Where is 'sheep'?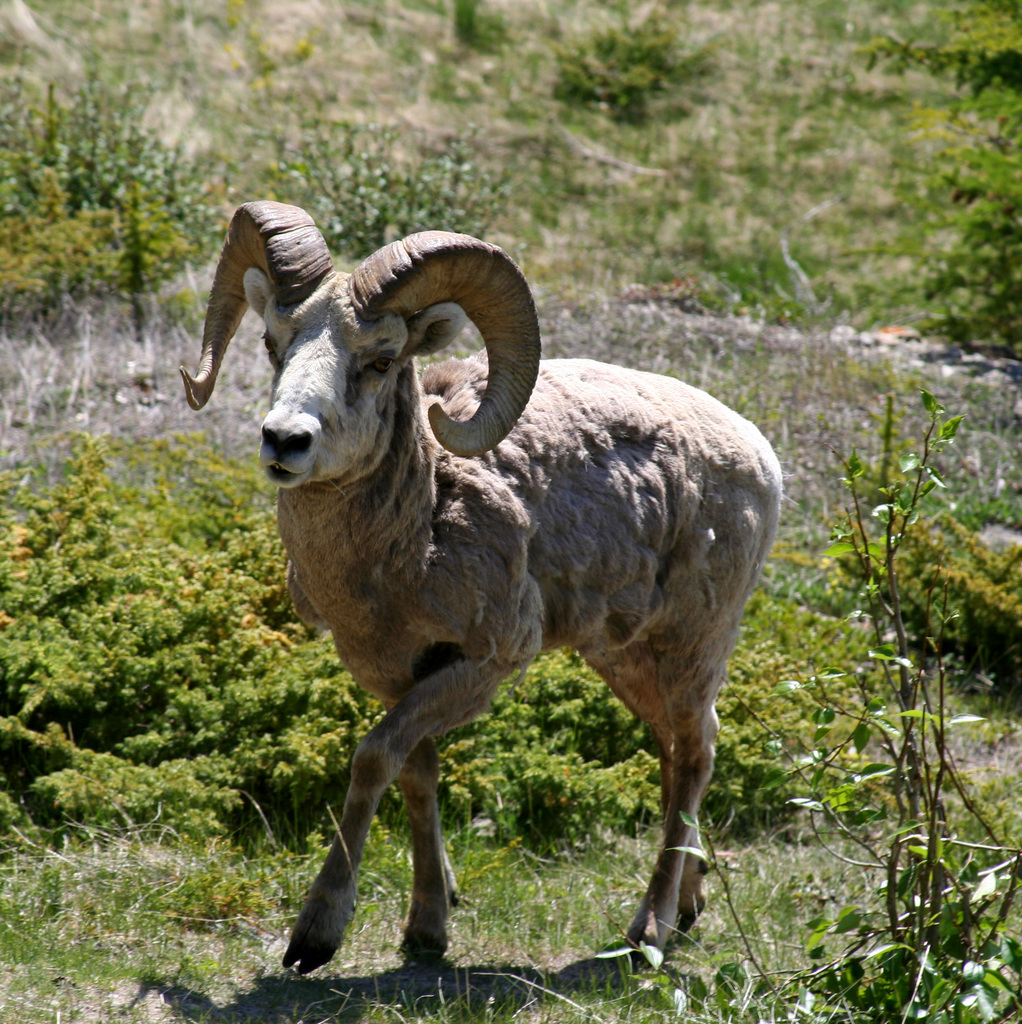
detection(203, 240, 768, 1000).
